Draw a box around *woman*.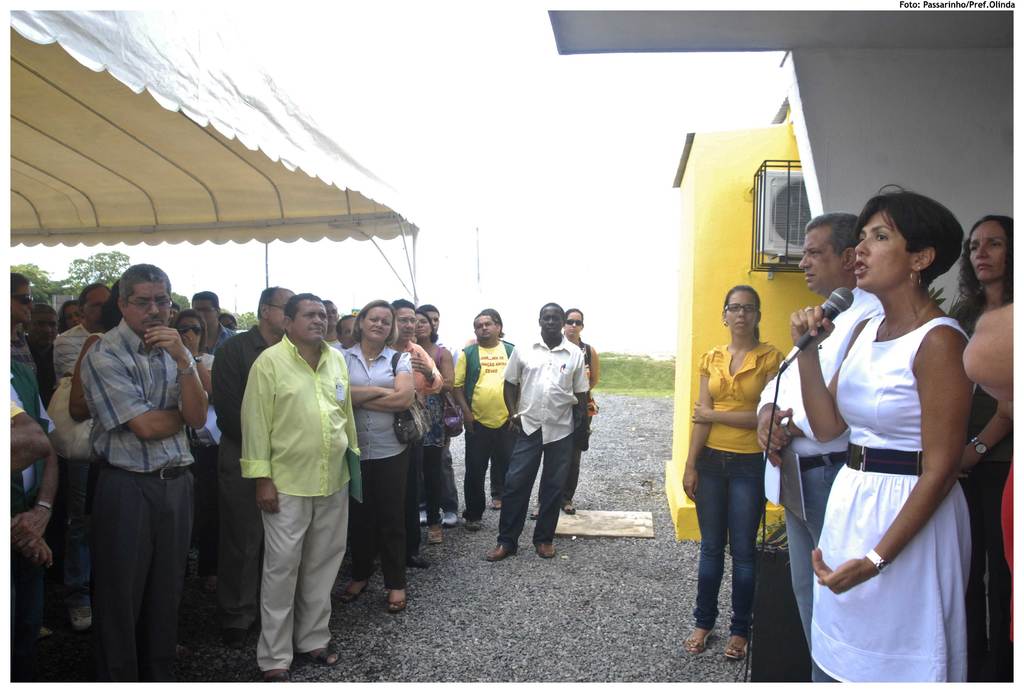
527,304,602,524.
